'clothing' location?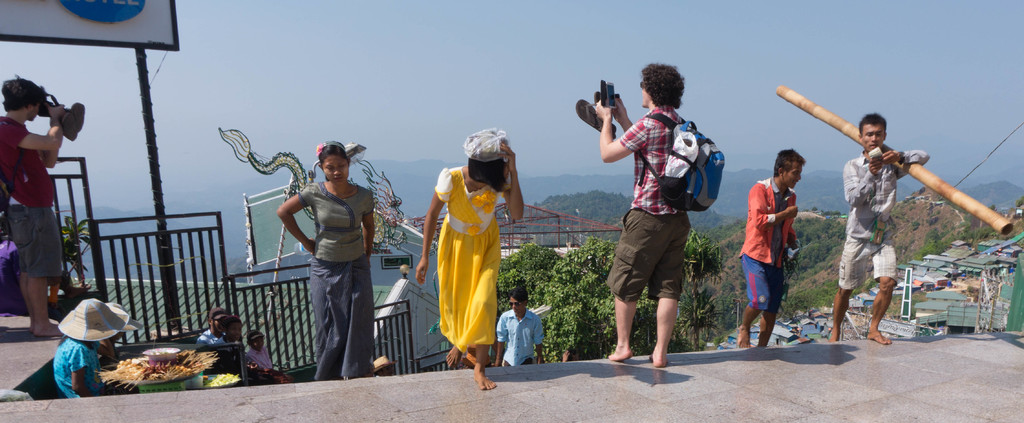
250:342:275:369
